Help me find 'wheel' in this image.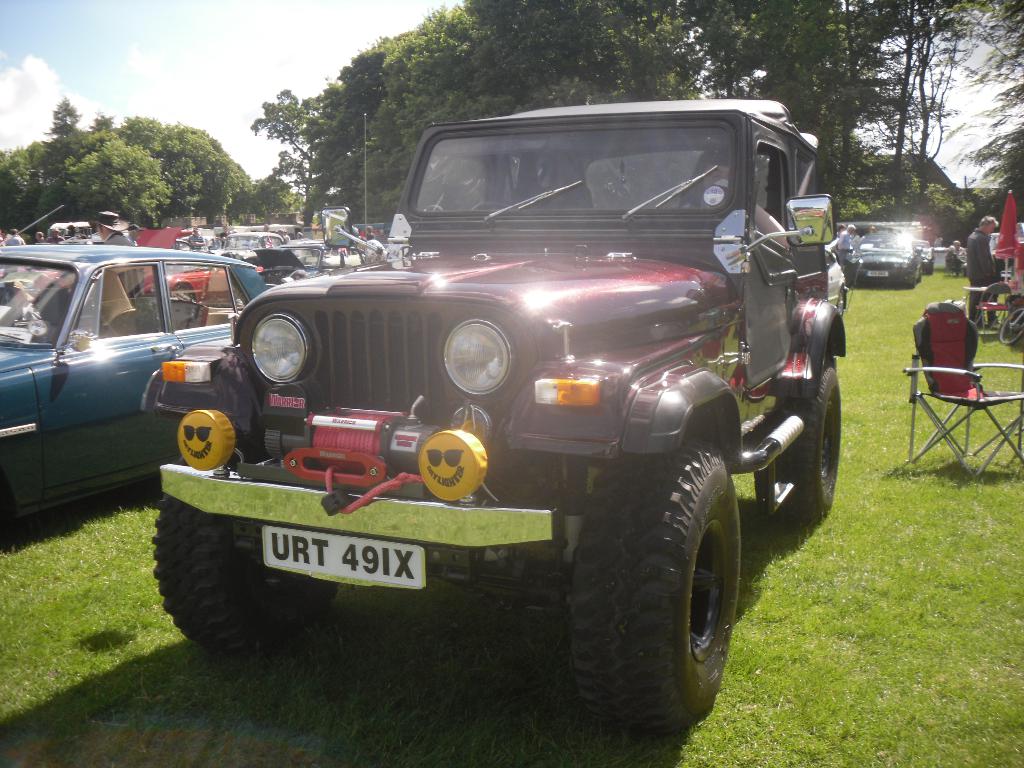
Found it: [756, 357, 842, 532].
